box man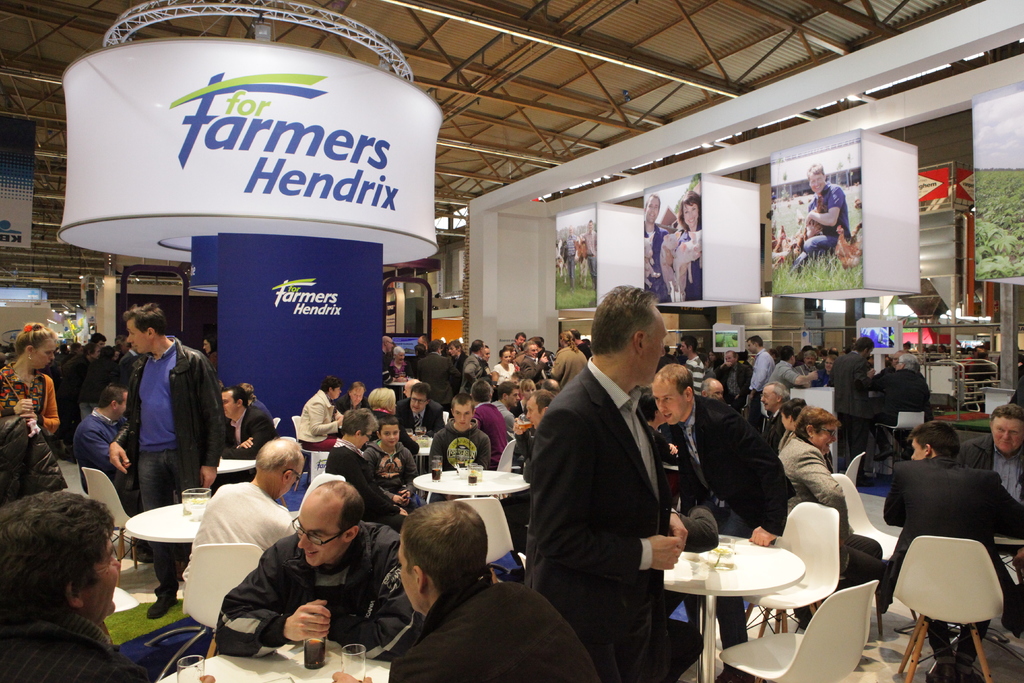
locate(291, 374, 352, 450)
